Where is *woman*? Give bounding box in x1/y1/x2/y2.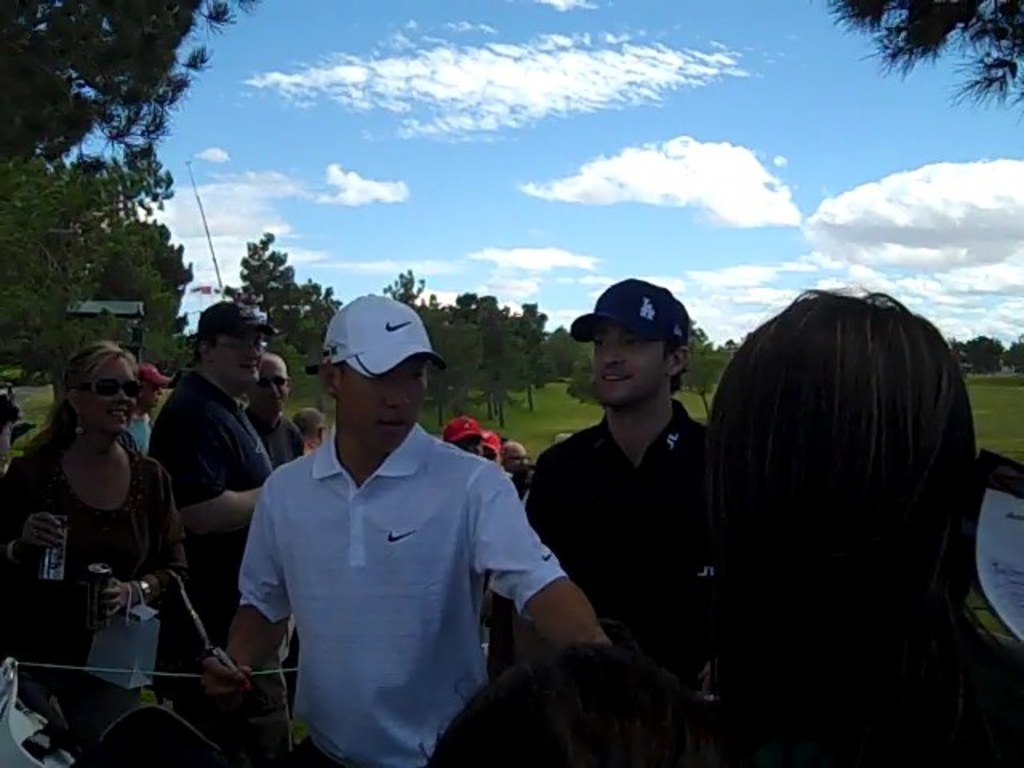
685/290/1022/766.
